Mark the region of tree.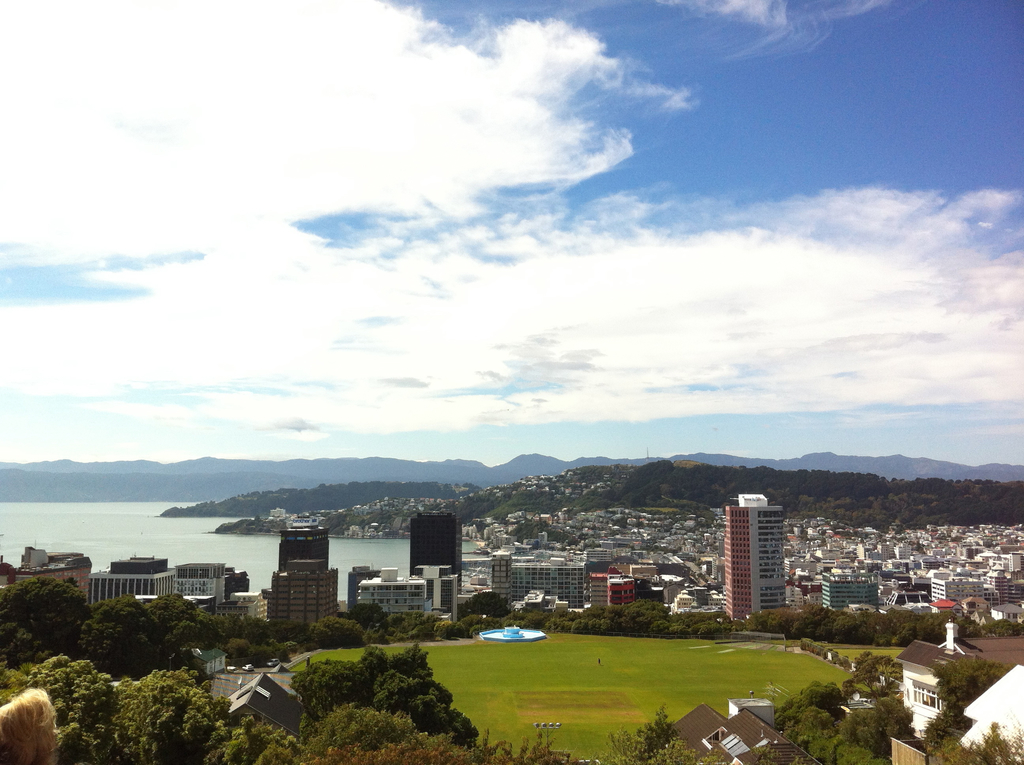
Region: bbox(938, 720, 1023, 764).
